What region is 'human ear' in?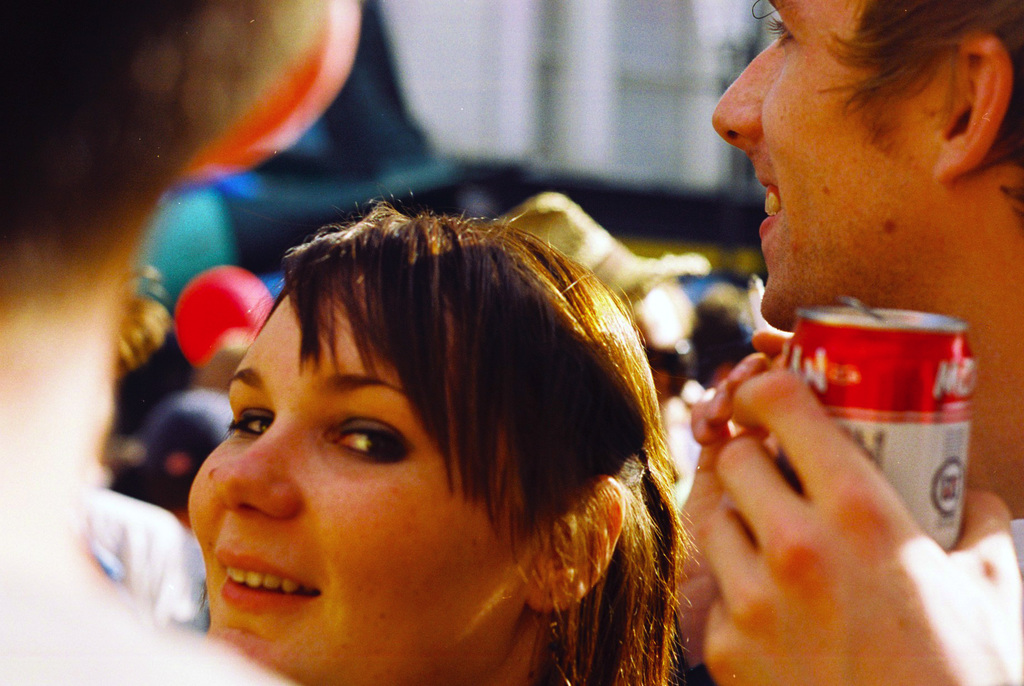
crop(527, 470, 624, 610).
